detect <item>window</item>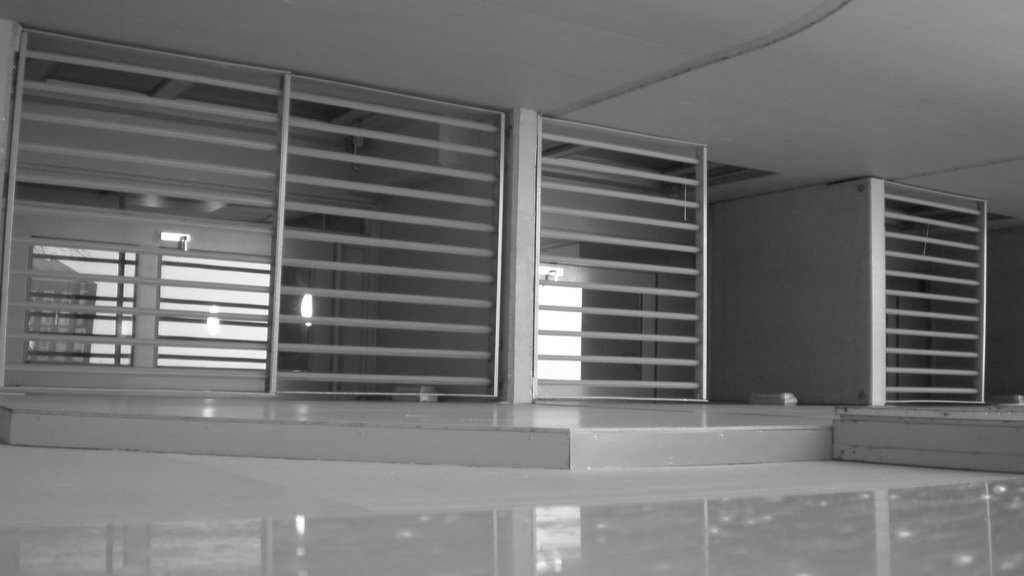
BBox(40, 291, 54, 326)
